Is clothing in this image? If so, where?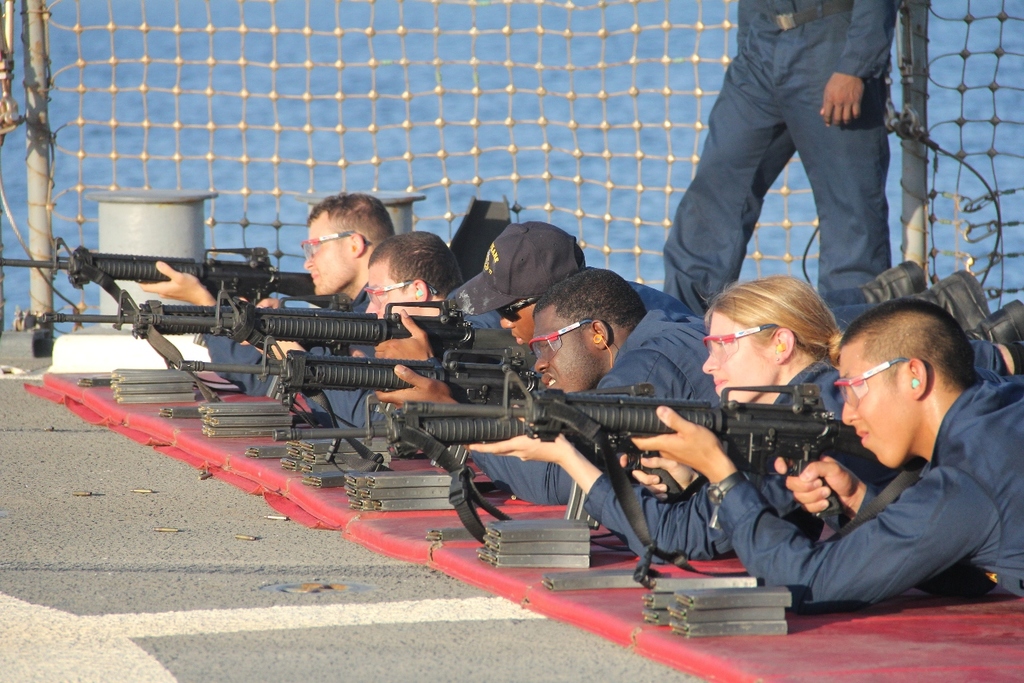
Yes, at <region>657, 0, 936, 291</region>.
